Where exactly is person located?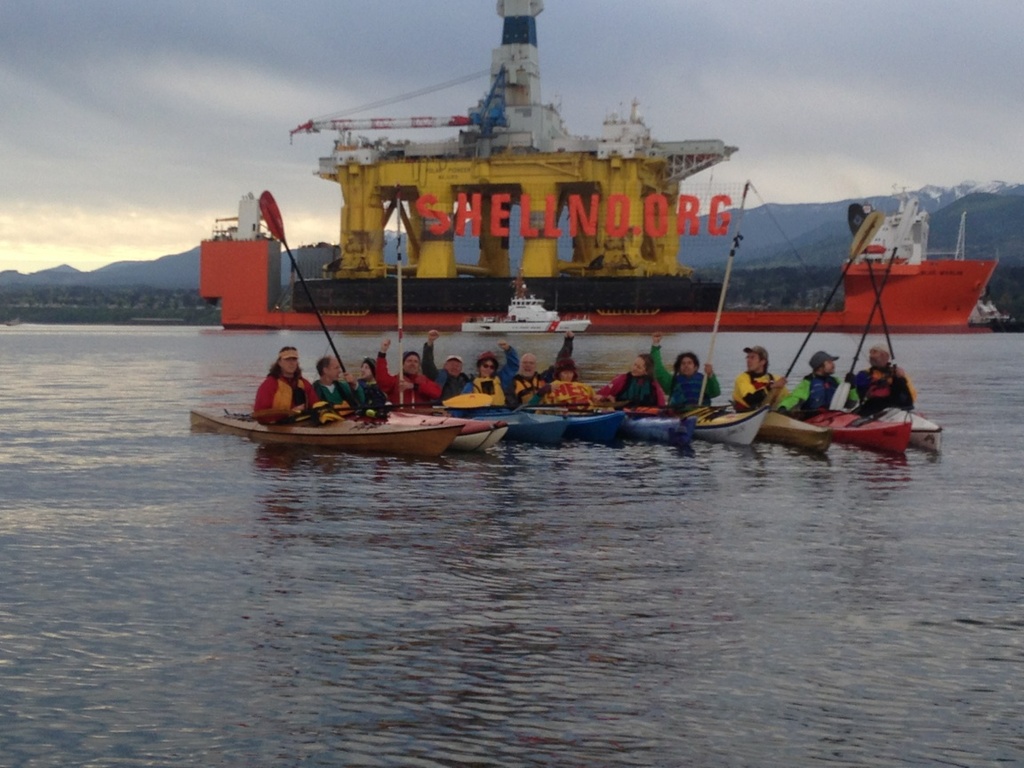
Its bounding box is box=[594, 348, 665, 409].
